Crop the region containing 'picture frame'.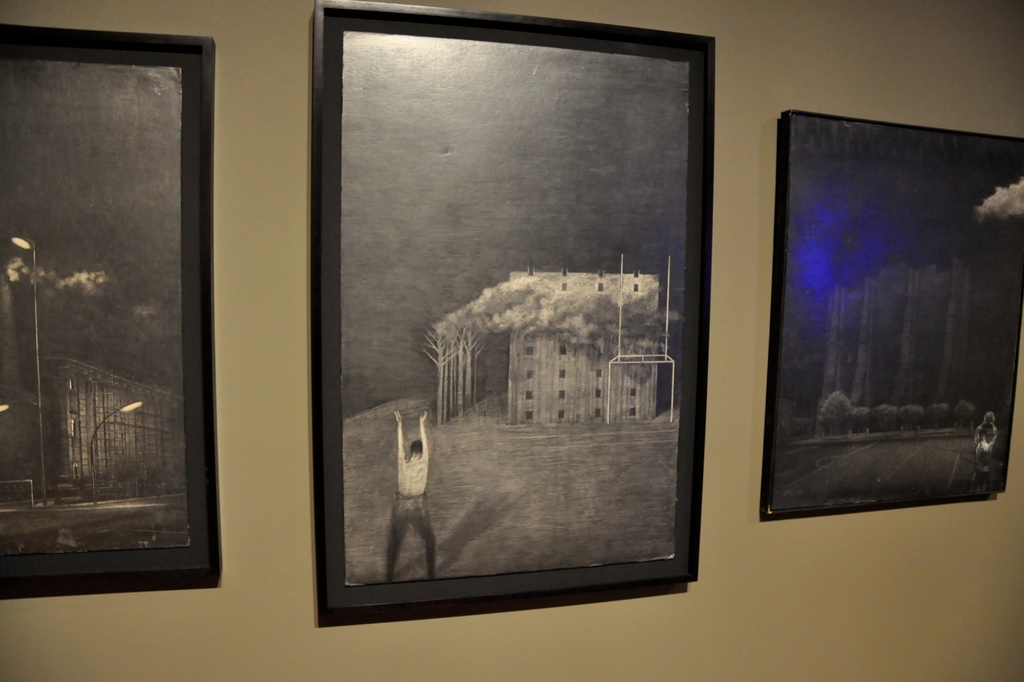
Crop region: bbox(0, 20, 215, 603).
